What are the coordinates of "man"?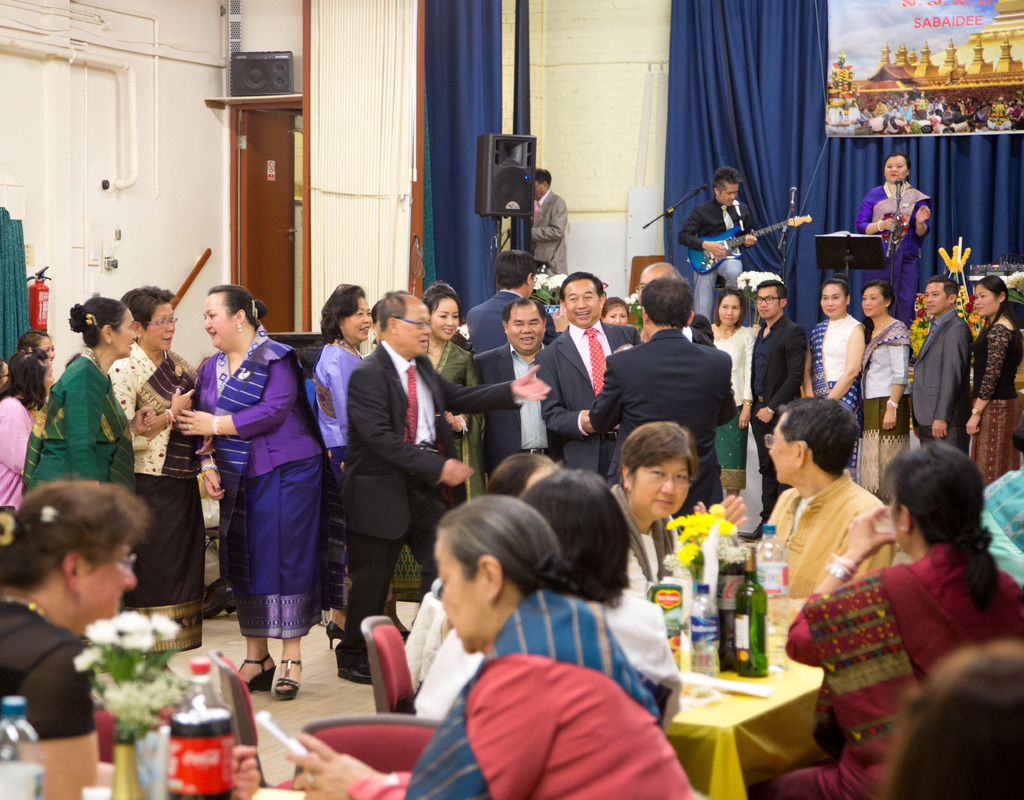
rect(530, 273, 645, 509).
